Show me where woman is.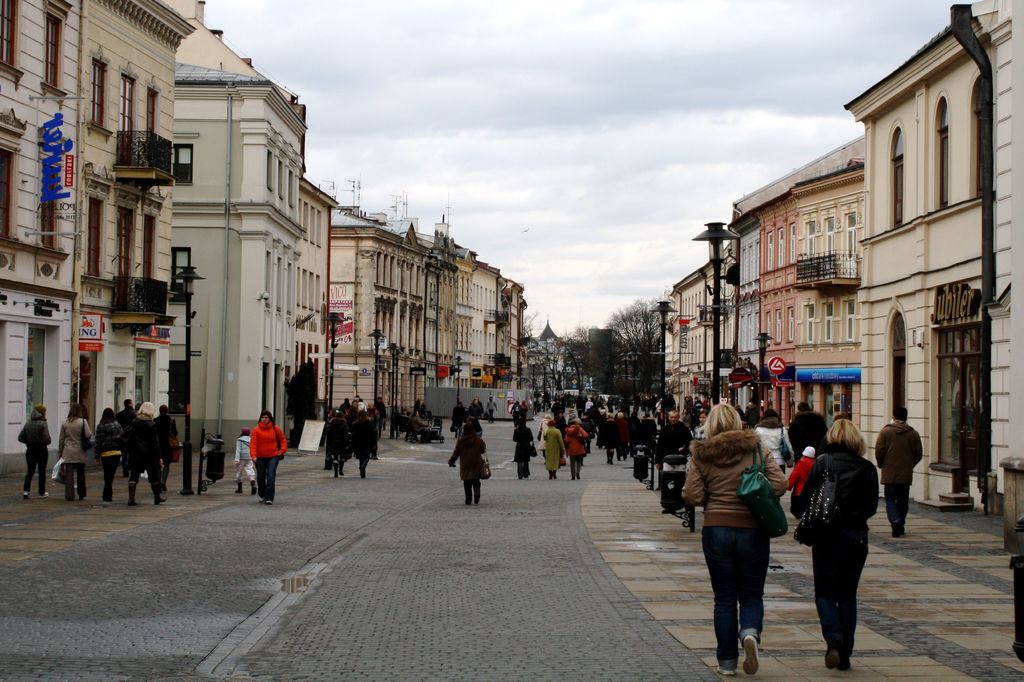
woman is at (127, 402, 168, 509).
